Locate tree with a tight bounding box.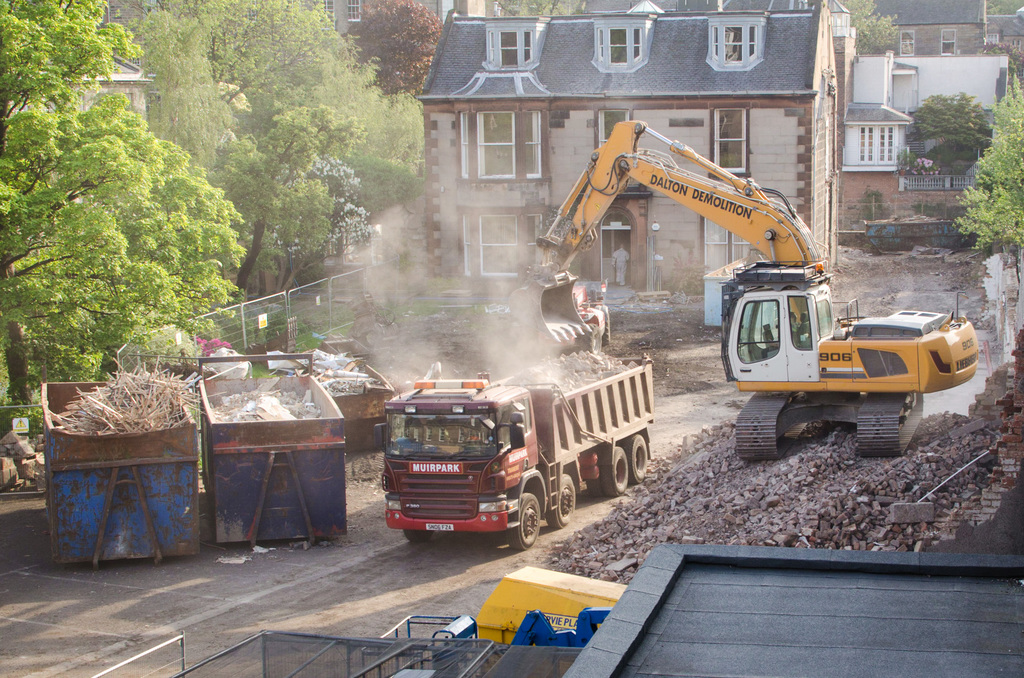
<bbox>900, 88, 998, 176</bbox>.
